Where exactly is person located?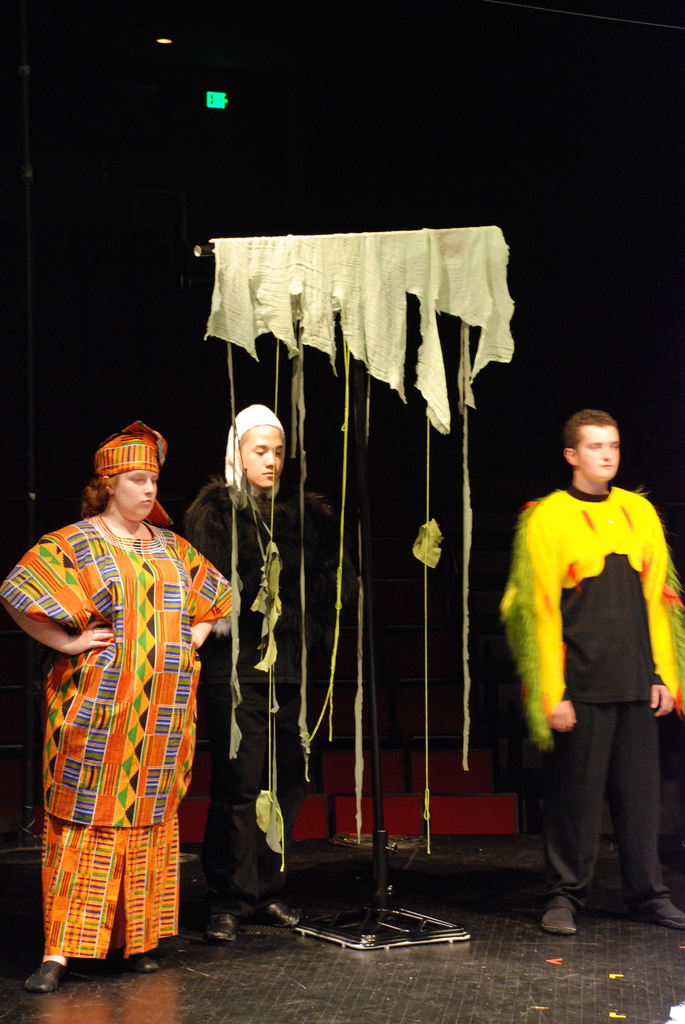
Its bounding box is bbox=[0, 422, 236, 994].
